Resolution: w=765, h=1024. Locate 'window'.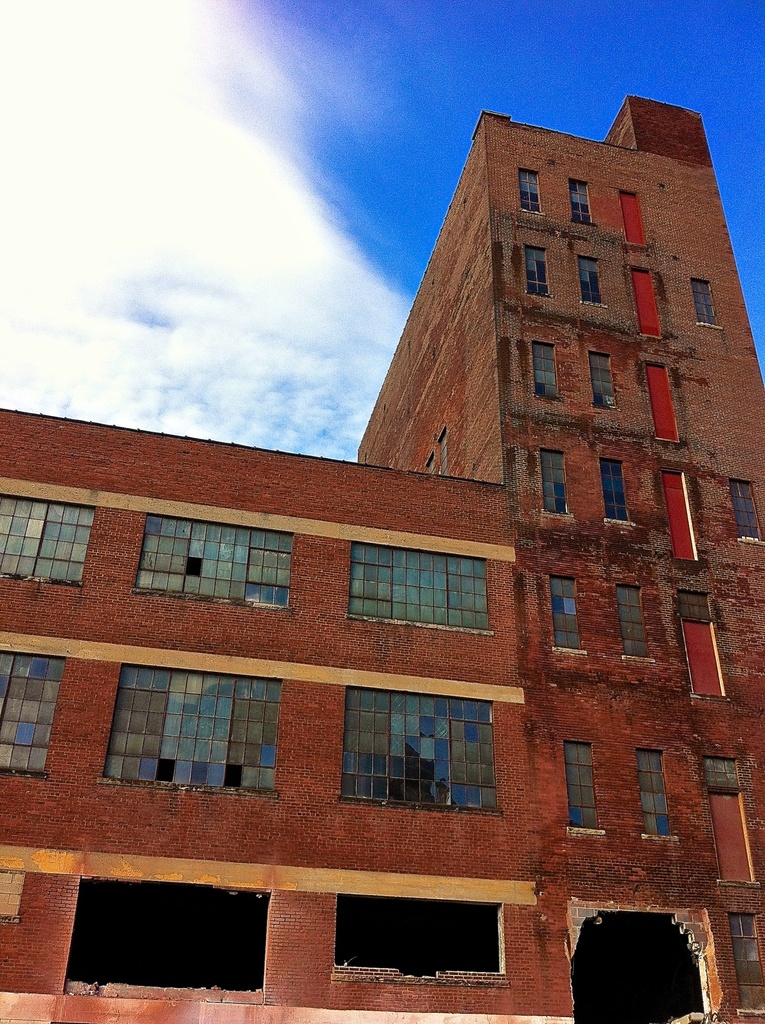
<bbox>556, 731, 609, 841</bbox>.
